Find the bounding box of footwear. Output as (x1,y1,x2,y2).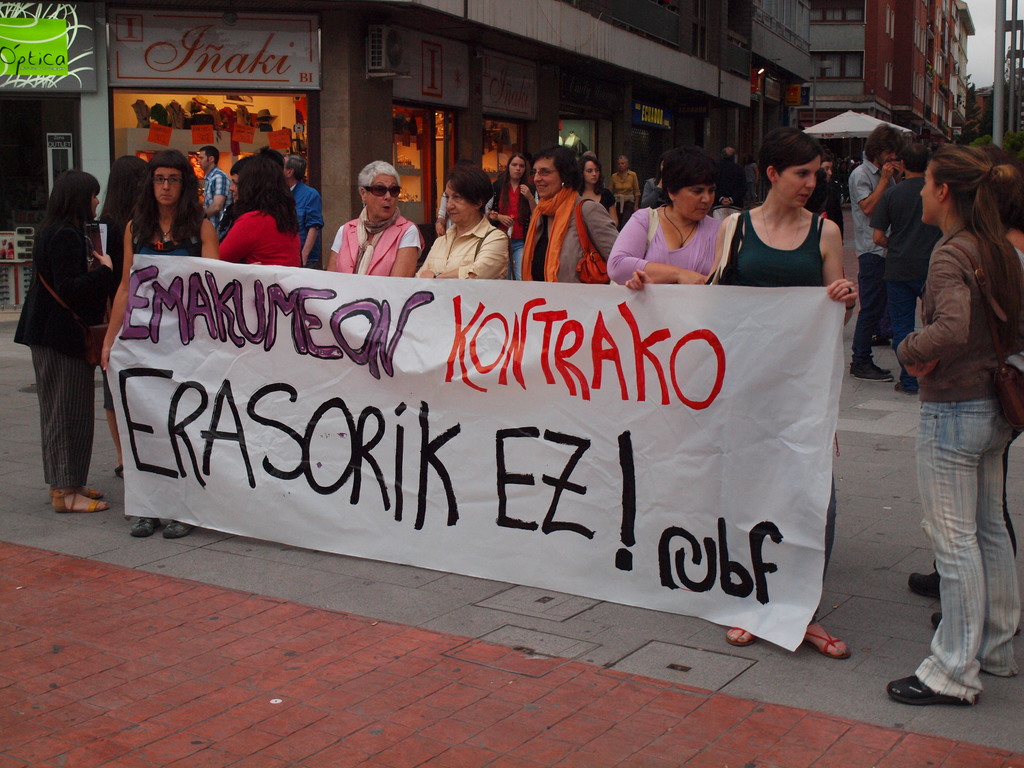
(852,355,890,373).
